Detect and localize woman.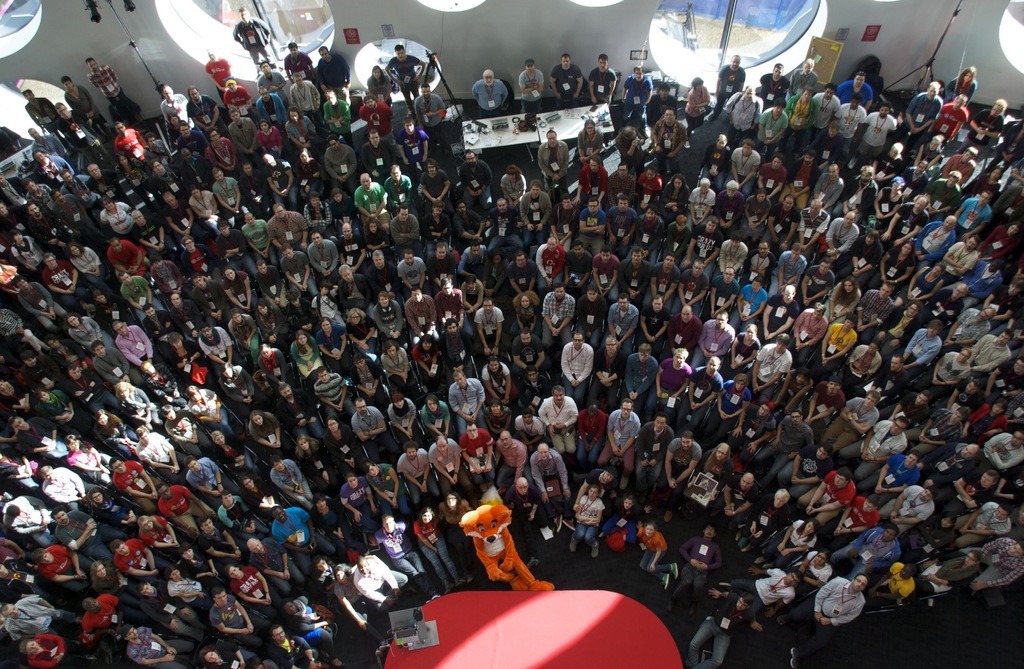
Localized at crop(21, 631, 97, 668).
